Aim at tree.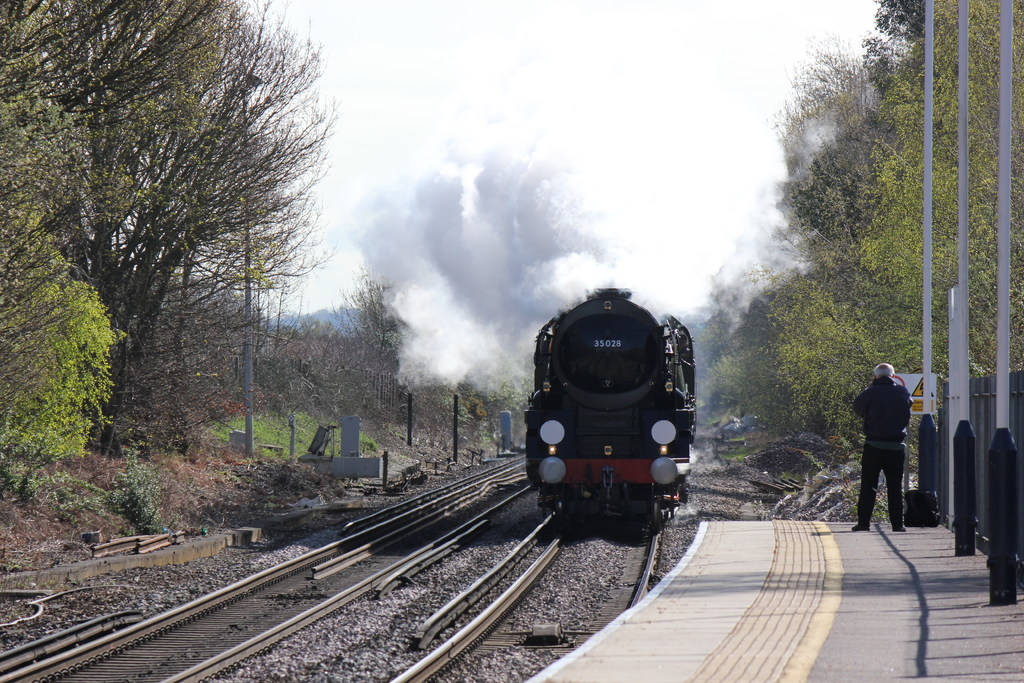
Aimed at x1=36, y1=4, x2=257, y2=275.
